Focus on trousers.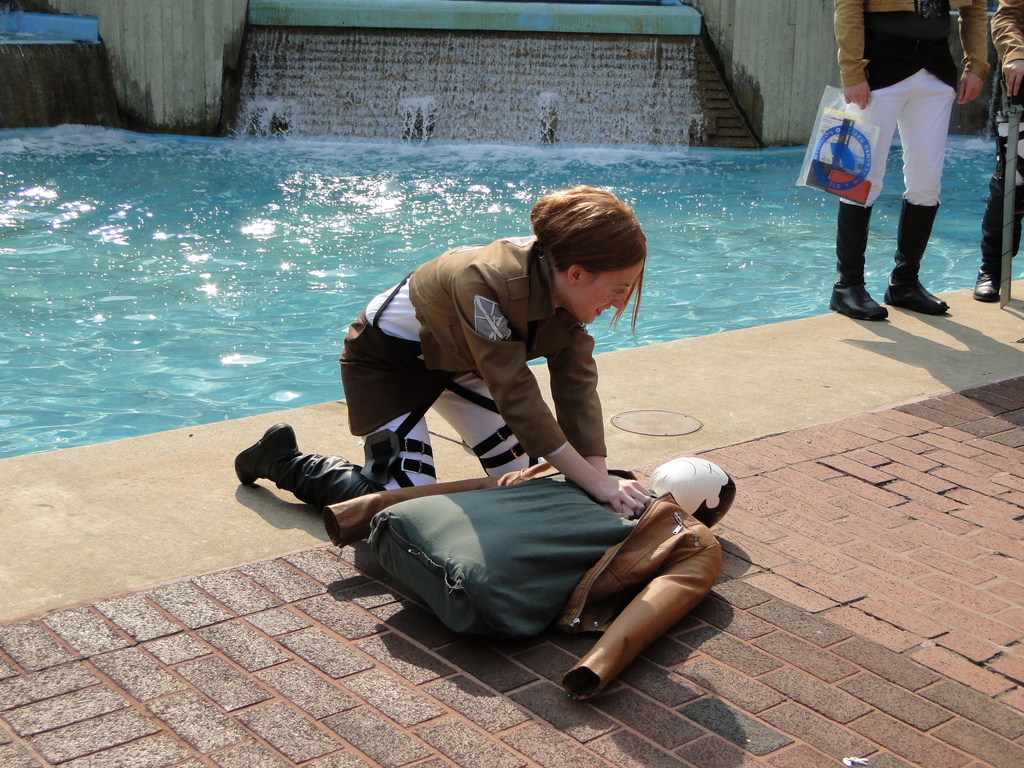
Focused at 840/67/958/205.
